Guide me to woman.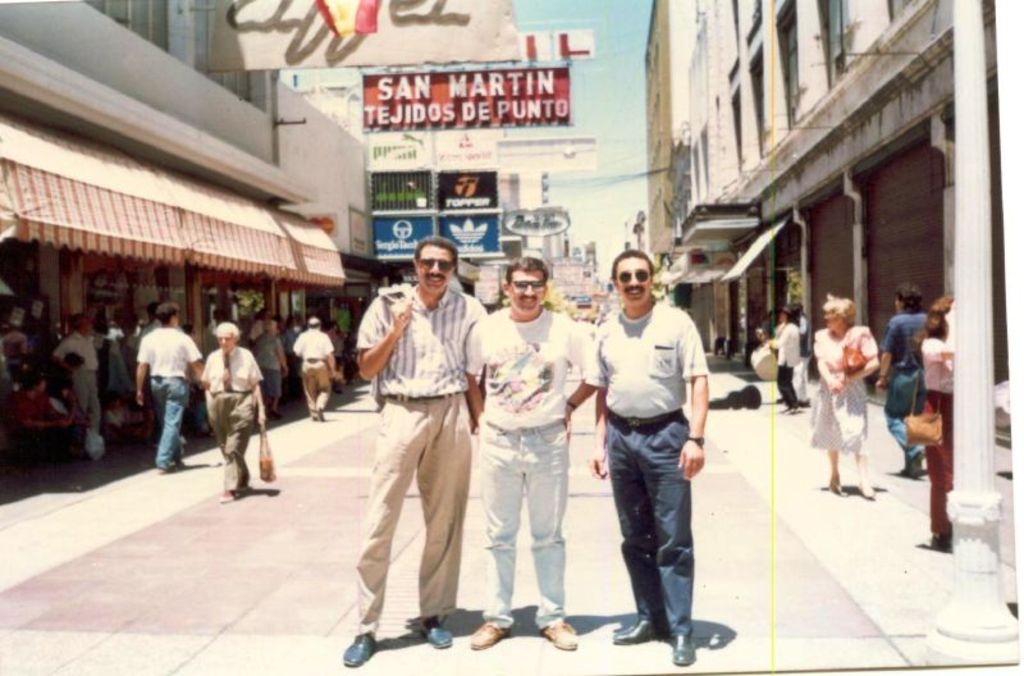
Guidance: bbox(805, 297, 886, 513).
